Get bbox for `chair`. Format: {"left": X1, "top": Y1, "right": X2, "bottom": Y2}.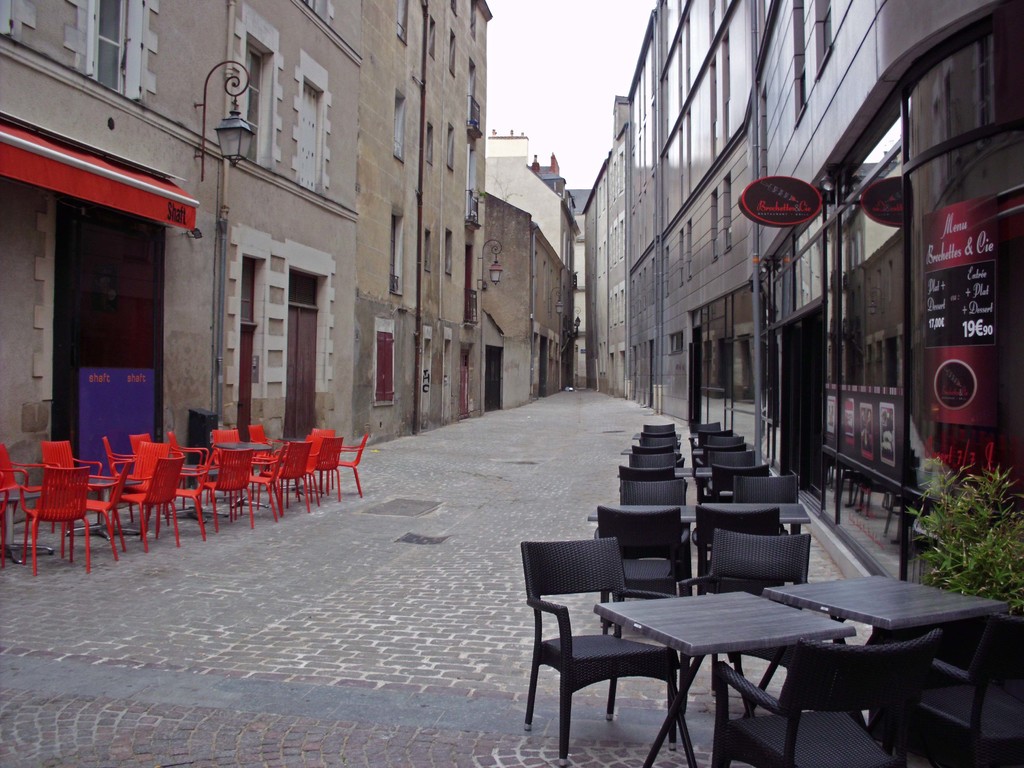
{"left": 312, "top": 428, "right": 337, "bottom": 490}.
